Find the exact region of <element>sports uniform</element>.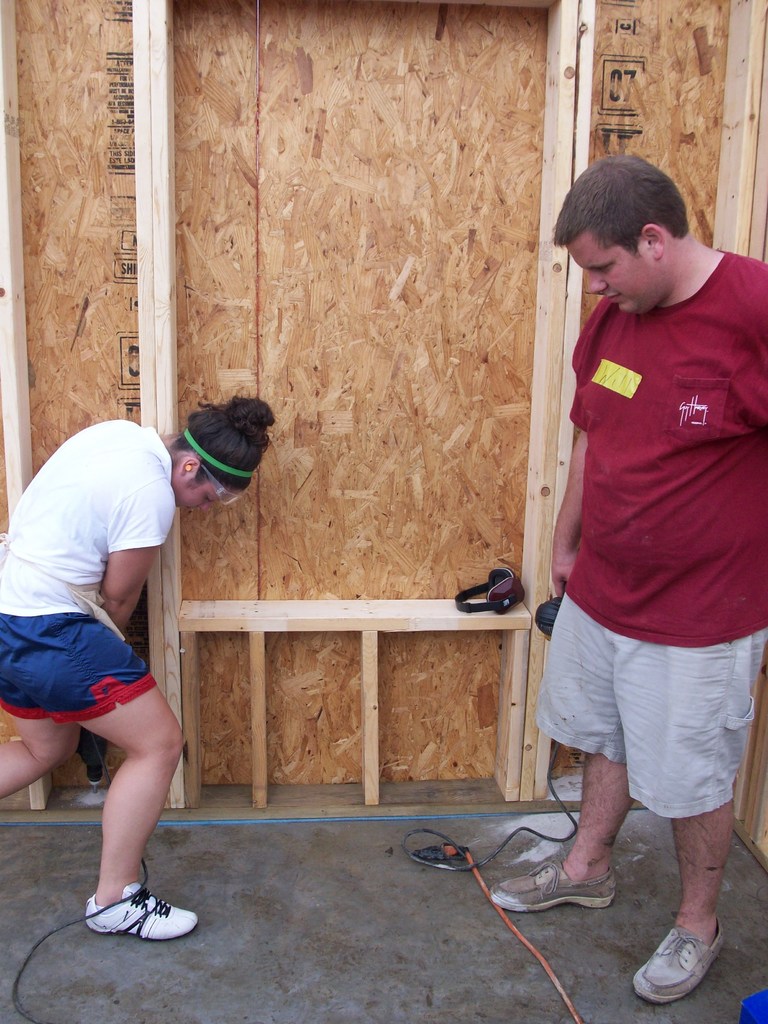
Exact region: l=0, t=417, r=225, b=957.
